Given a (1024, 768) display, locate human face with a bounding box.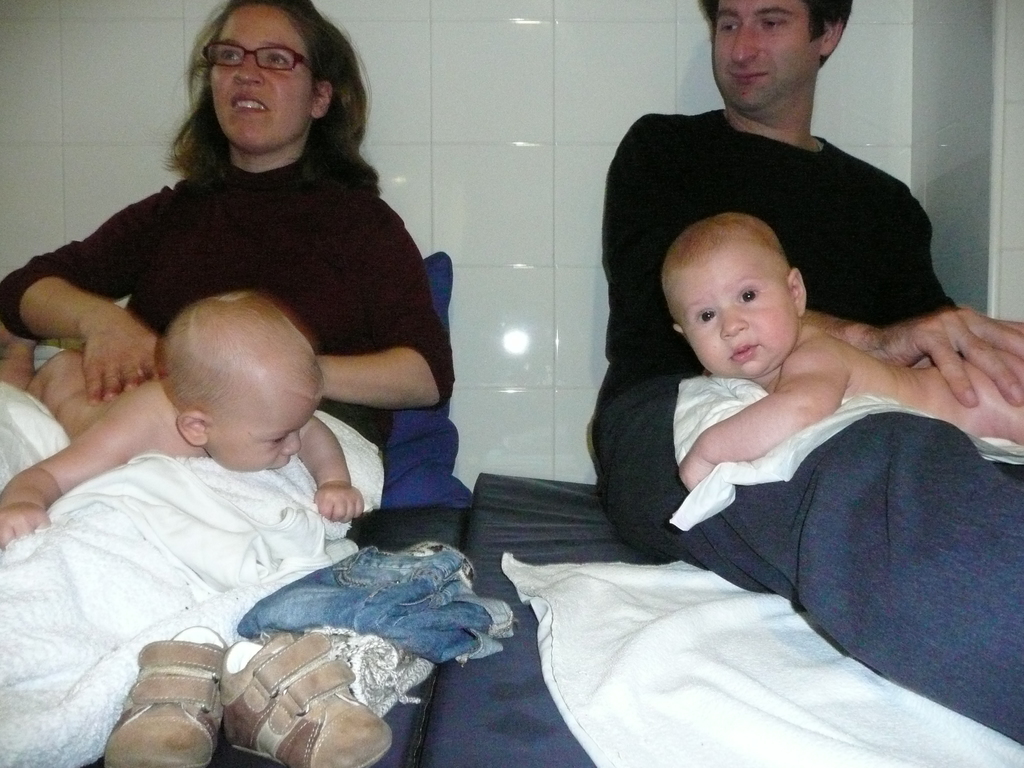
Located: (x1=204, y1=387, x2=317, y2=468).
